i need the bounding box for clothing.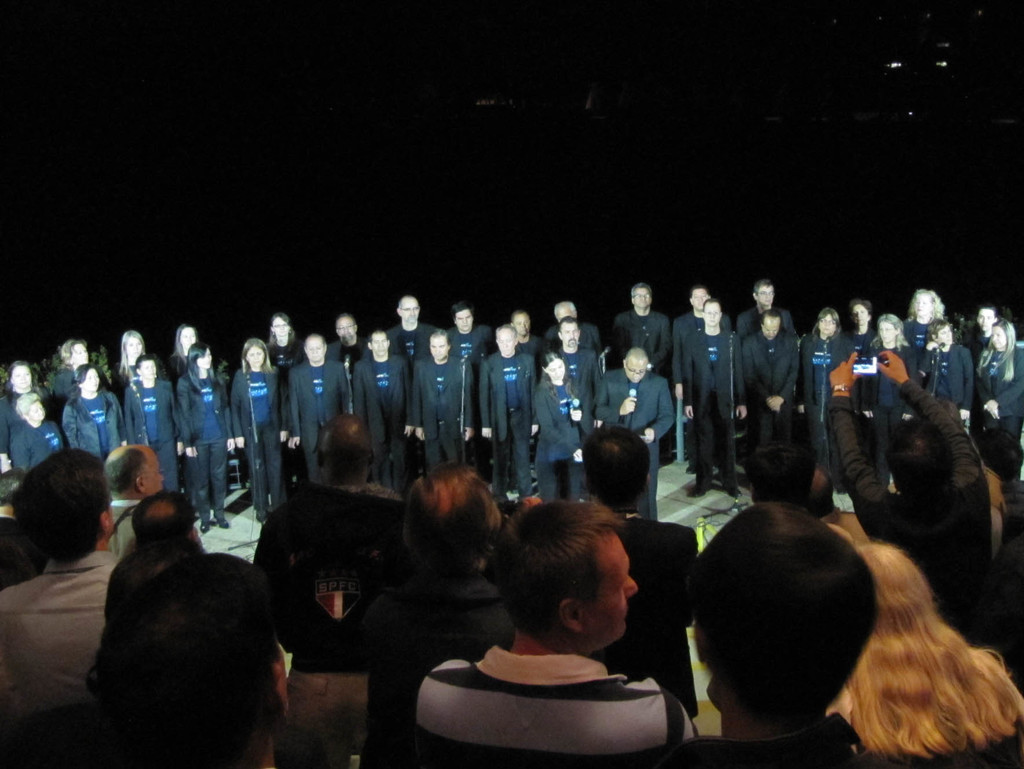
Here it is: 412/359/475/473.
